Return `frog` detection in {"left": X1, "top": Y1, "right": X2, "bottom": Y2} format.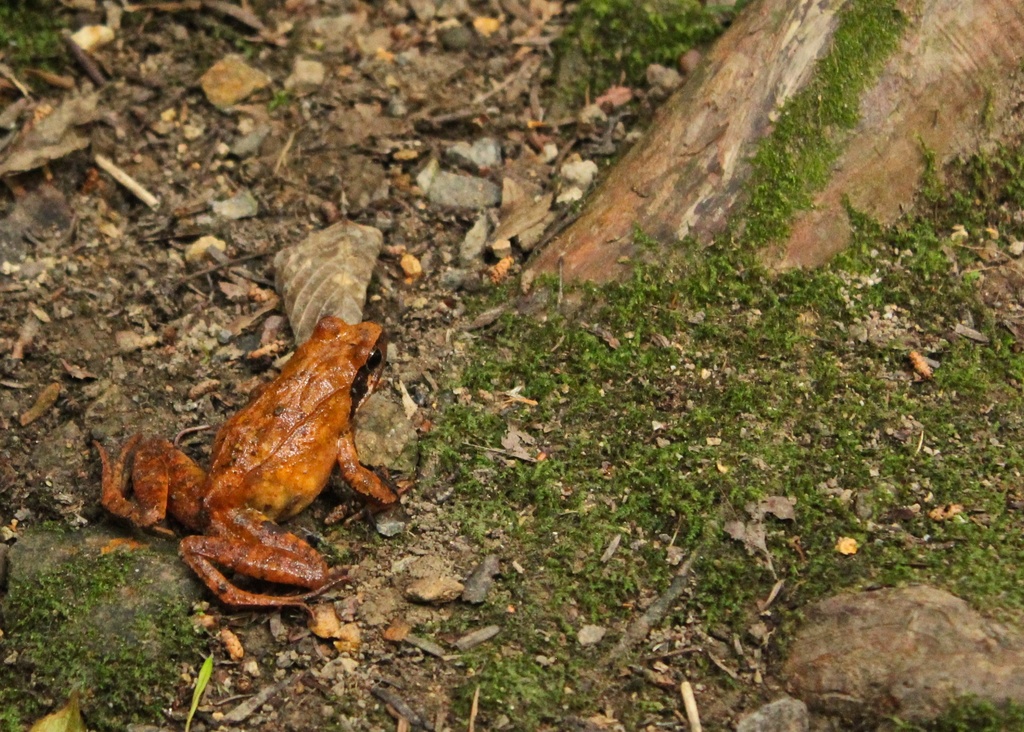
{"left": 91, "top": 314, "right": 423, "bottom": 627}.
